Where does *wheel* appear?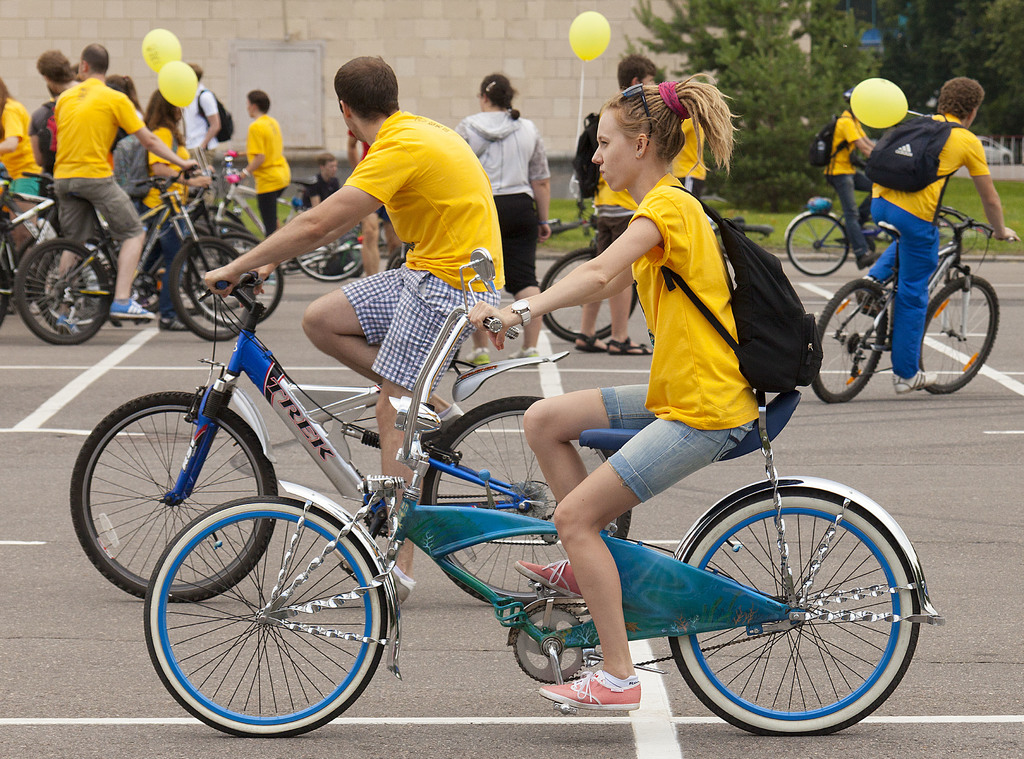
Appears at <region>810, 279, 888, 404</region>.
